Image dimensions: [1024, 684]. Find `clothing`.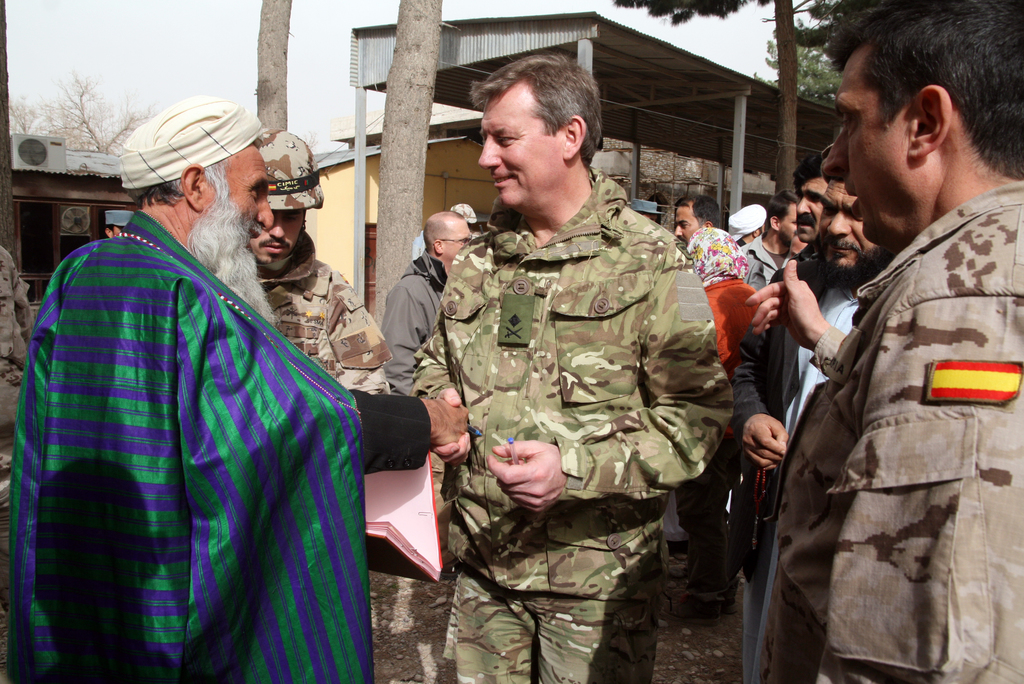
box(12, 207, 364, 683).
